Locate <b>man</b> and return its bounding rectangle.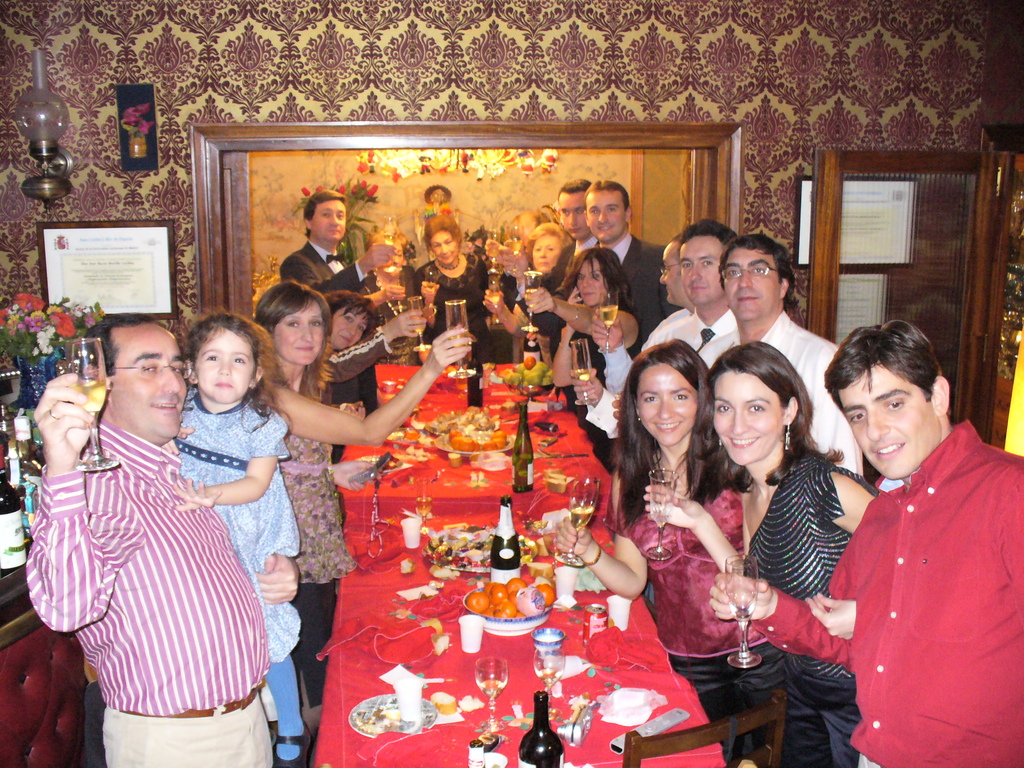
[289,184,408,305].
